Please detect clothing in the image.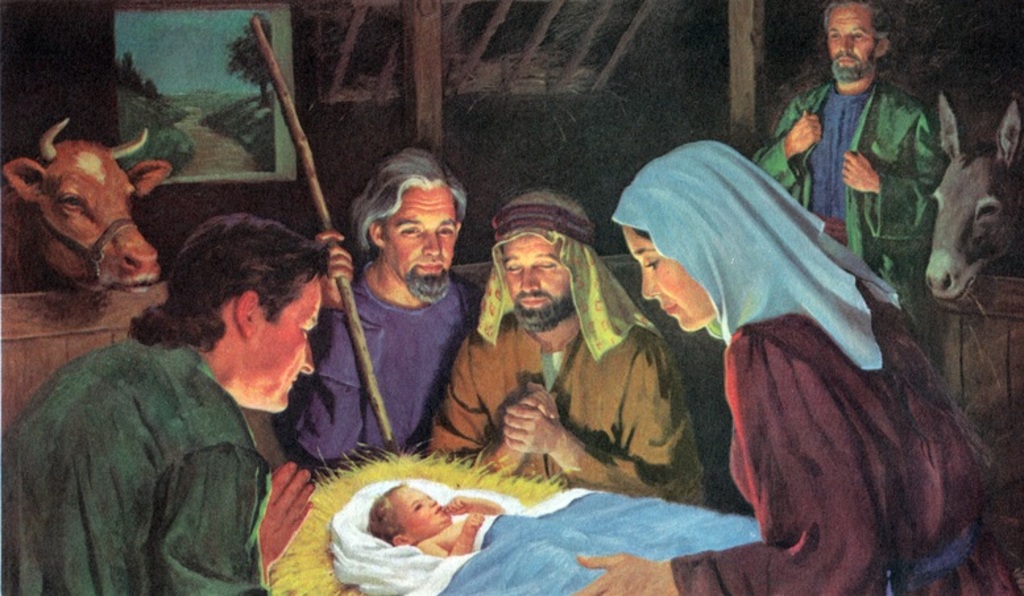
l=291, t=260, r=494, b=467.
